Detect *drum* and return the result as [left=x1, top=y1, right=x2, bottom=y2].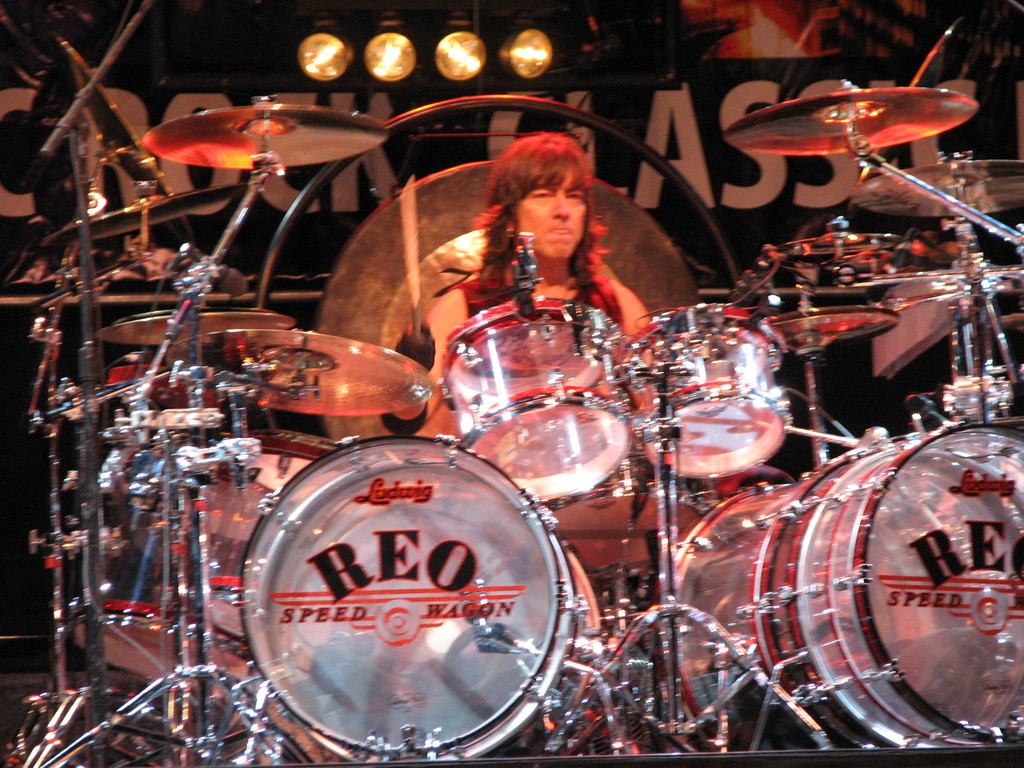
[left=71, top=426, right=342, bottom=704].
